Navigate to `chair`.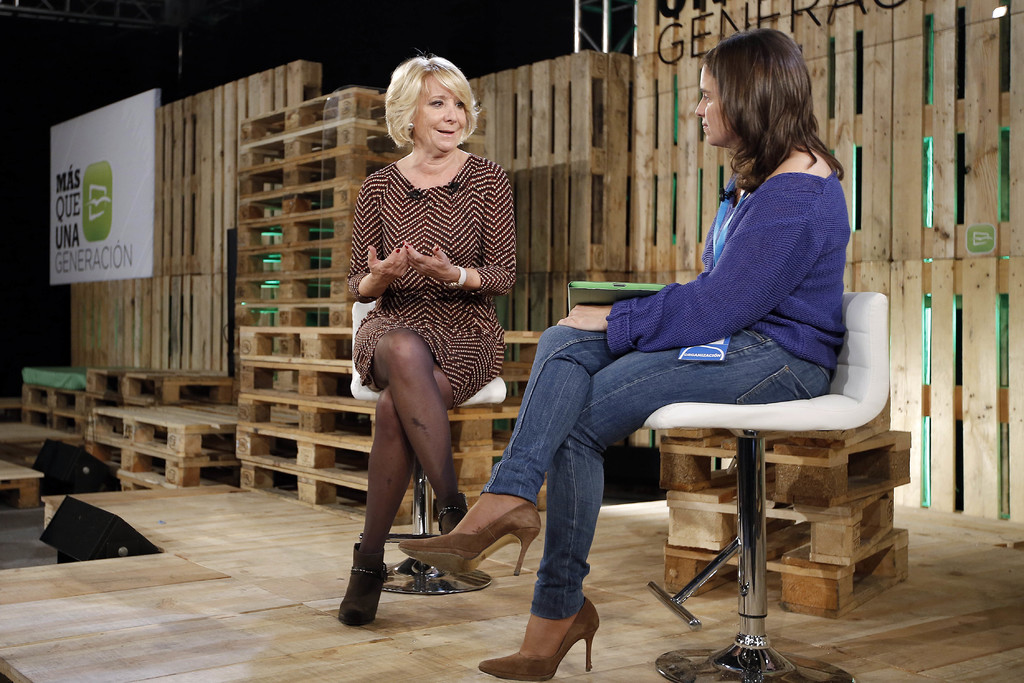
Navigation target: left=577, top=254, right=884, bottom=659.
